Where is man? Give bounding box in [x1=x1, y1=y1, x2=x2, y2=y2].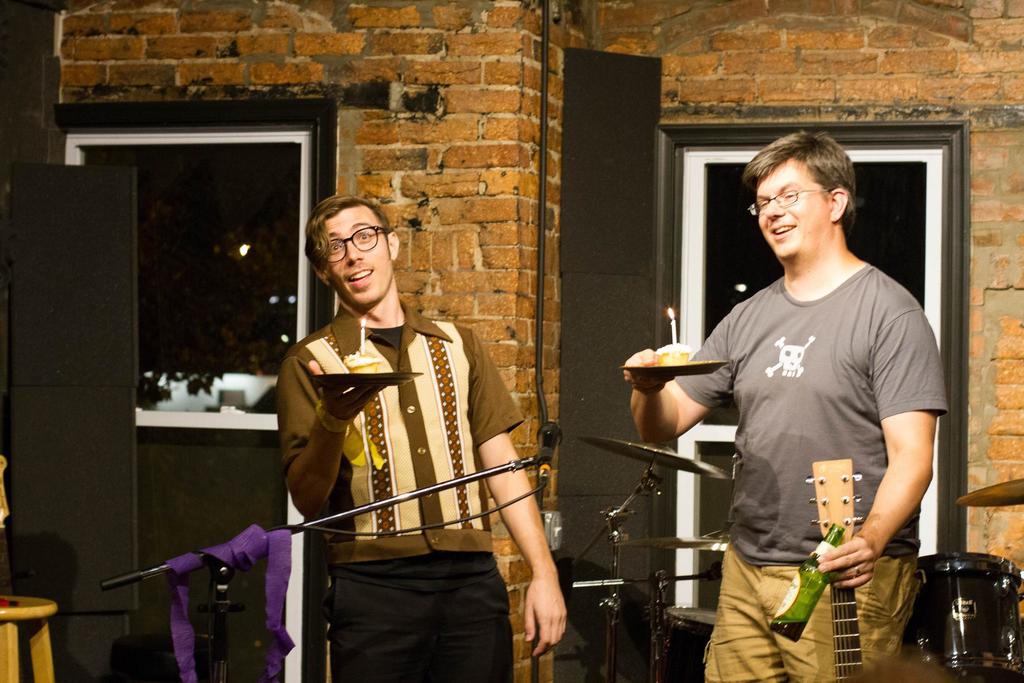
[x1=676, y1=120, x2=949, y2=671].
